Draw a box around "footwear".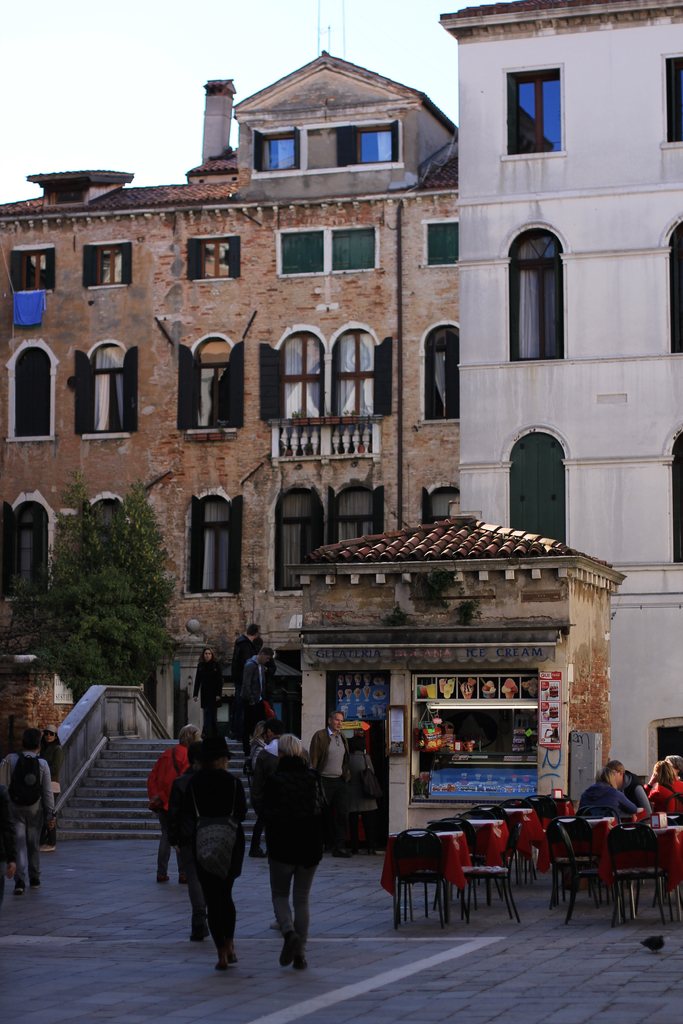
[x1=38, y1=843, x2=55, y2=855].
